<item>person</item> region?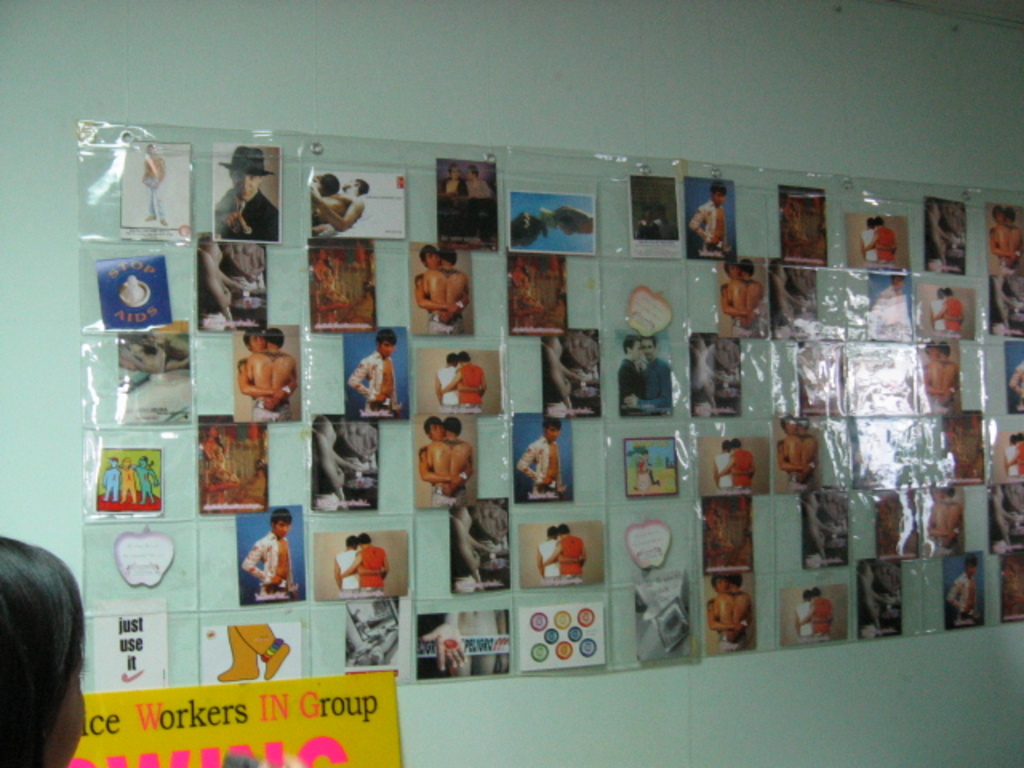
Rect(536, 518, 589, 582)
